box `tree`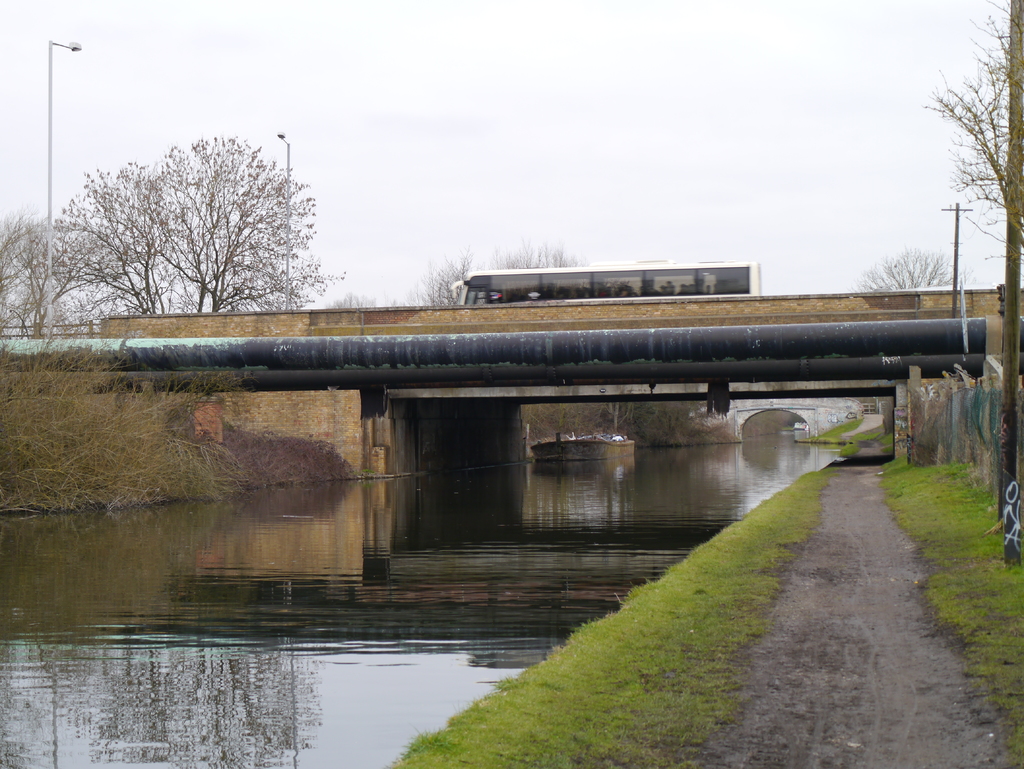
select_region(857, 244, 958, 287)
